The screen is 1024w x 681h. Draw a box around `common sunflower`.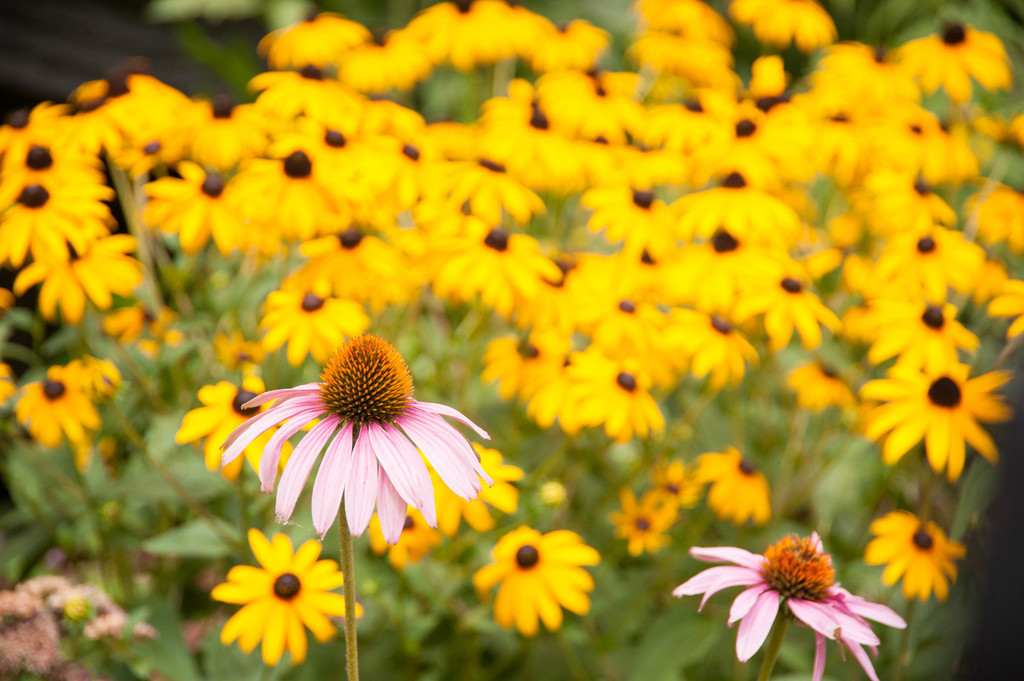
[200,527,362,664].
